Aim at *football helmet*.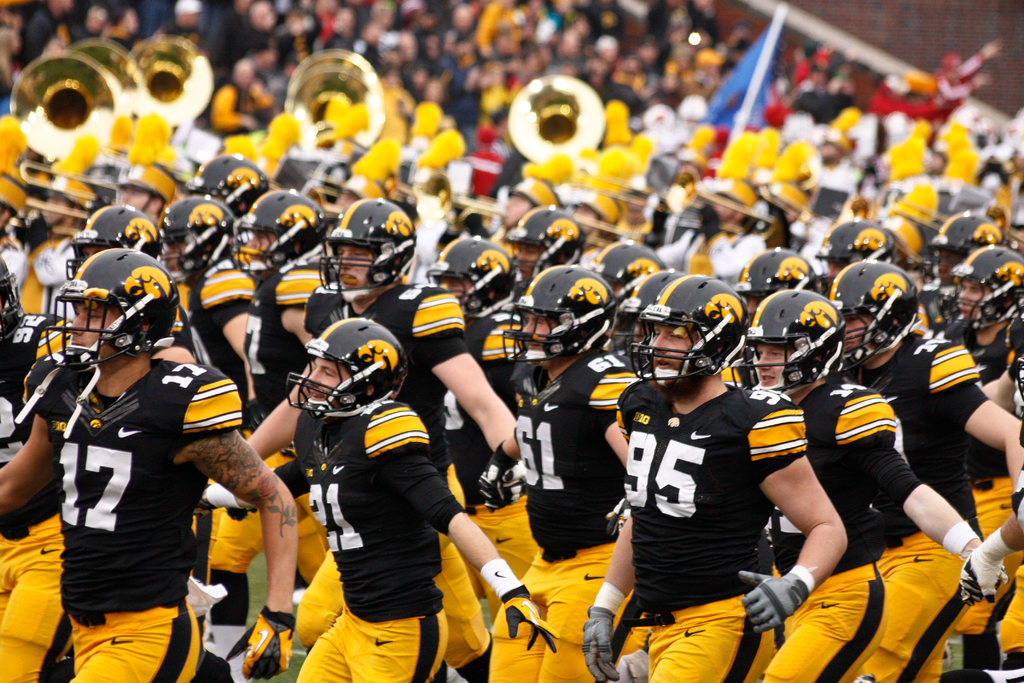
Aimed at x1=934 y1=245 x2=1023 y2=333.
